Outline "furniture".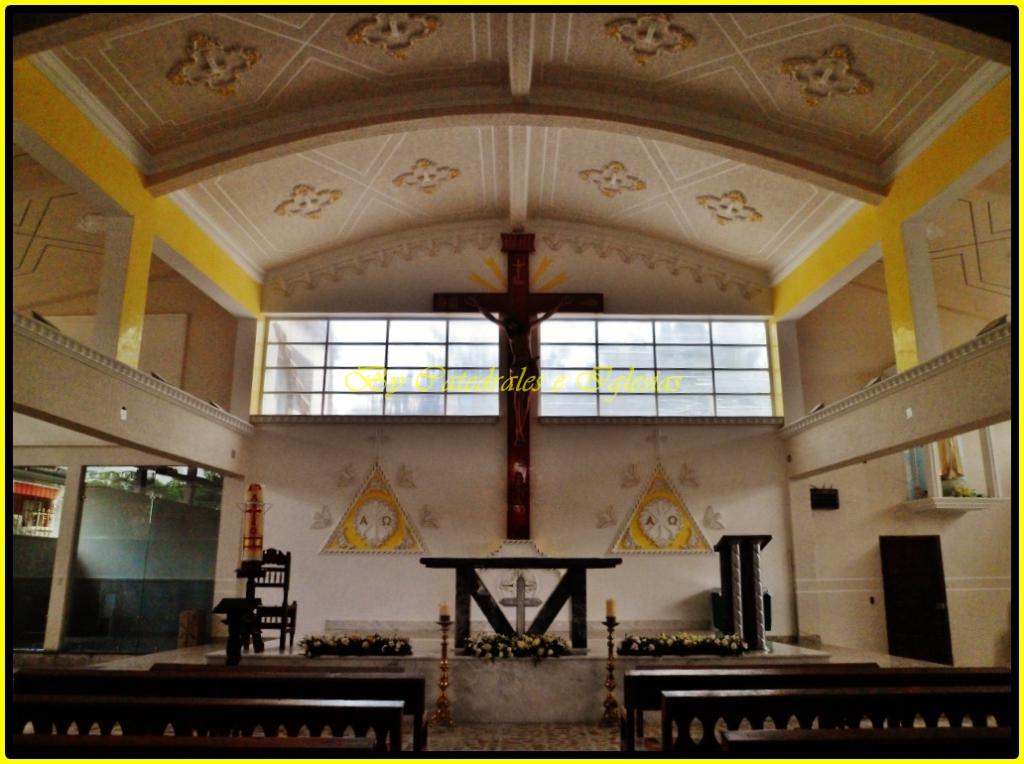
Outline: bbox=[7, 658, 434, 749].
